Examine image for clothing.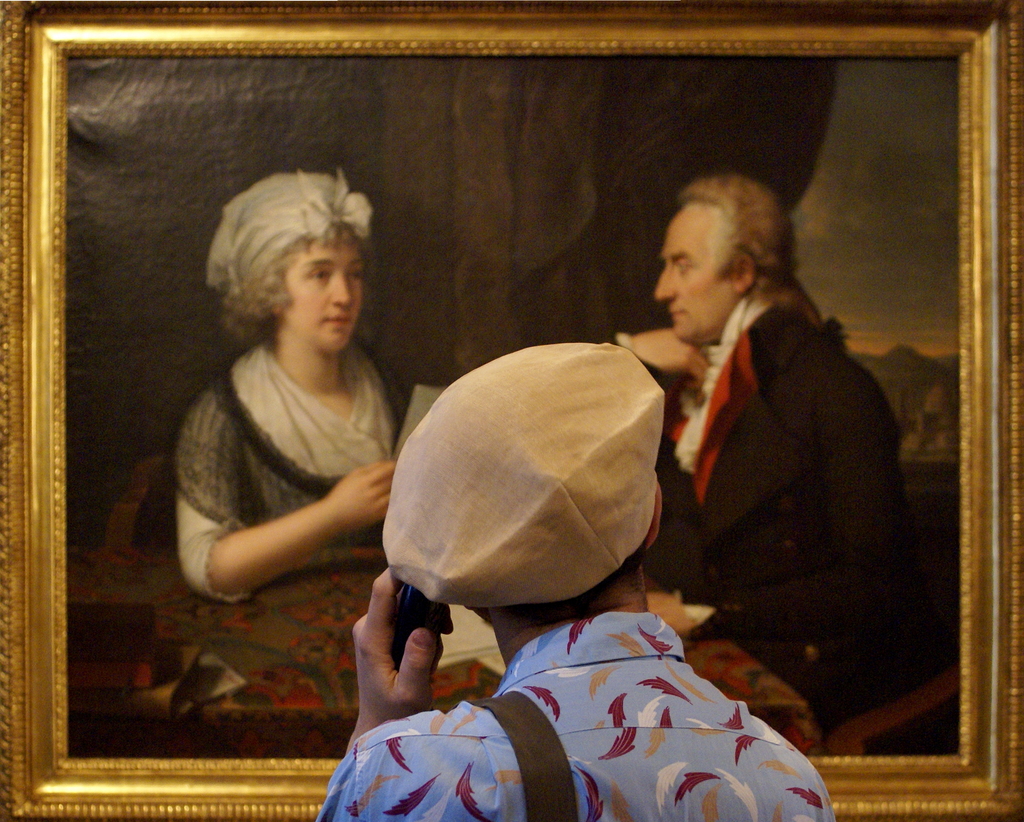
Examination result: 165, 328, 449, 716.
